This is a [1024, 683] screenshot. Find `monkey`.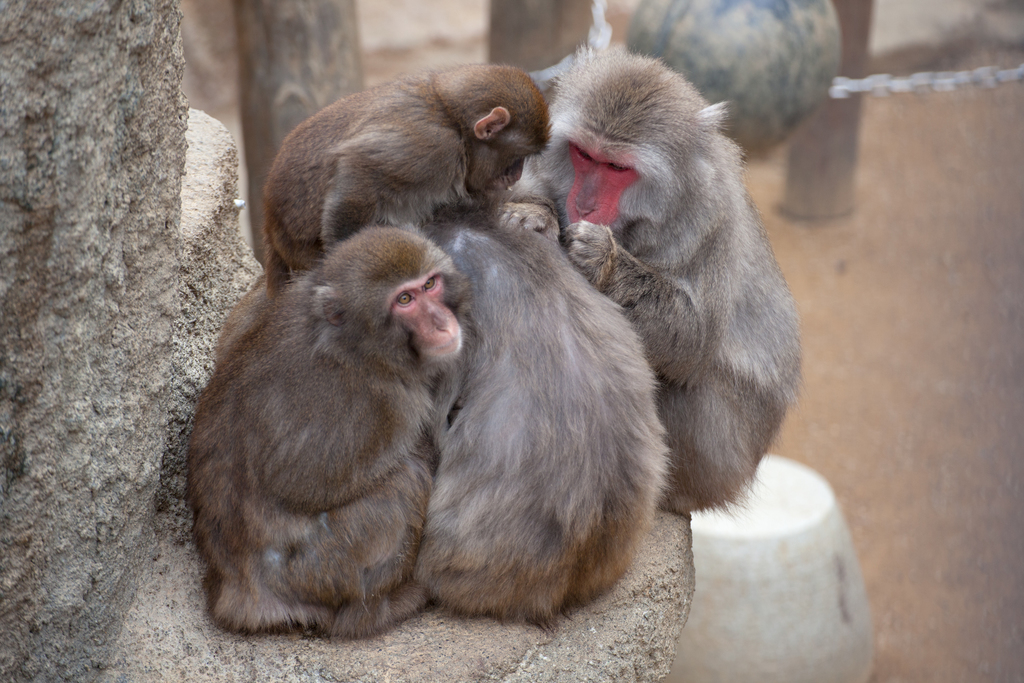
Bounding box: (x1=550, y1=65, x2=810, y2=563).
